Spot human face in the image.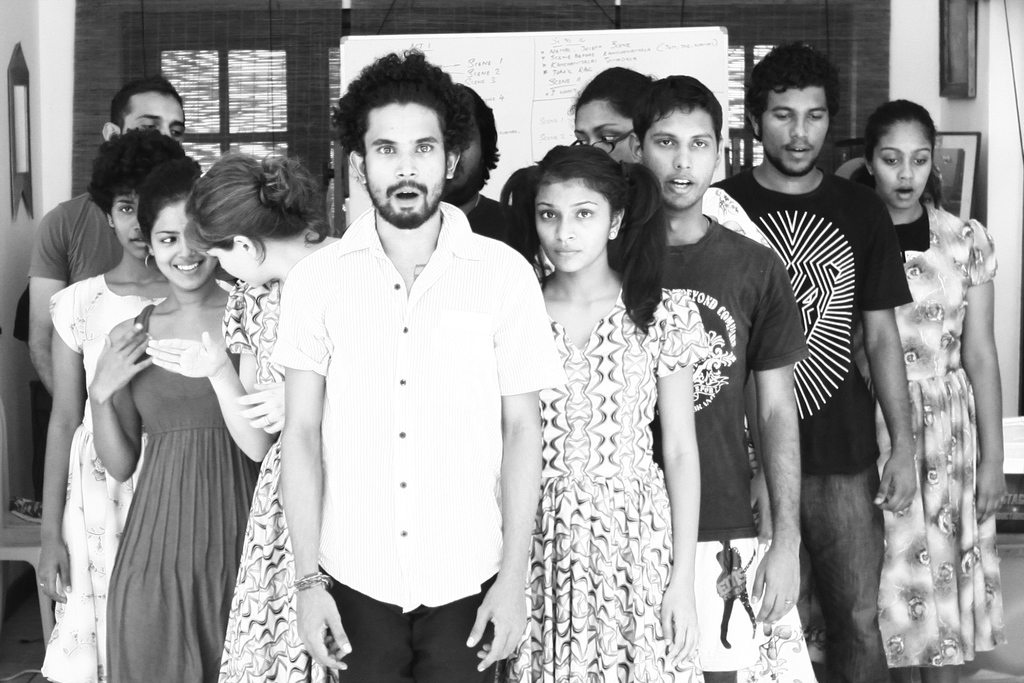
human face found at bbox=[760, 86, 828, 173].
